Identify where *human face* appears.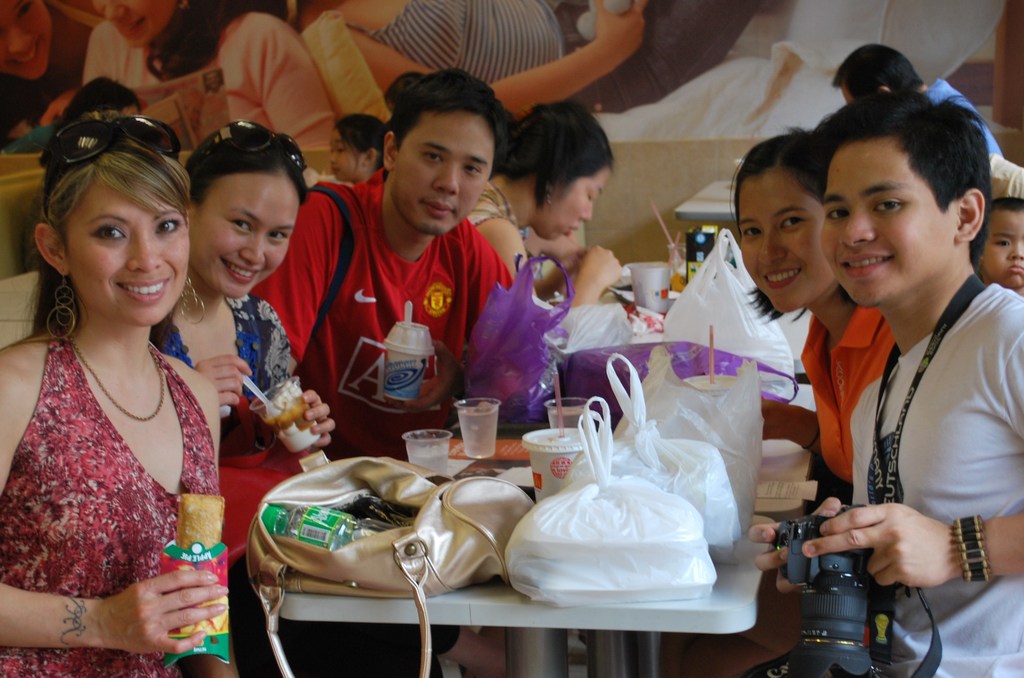
Appears at 982,213,1023,292.
